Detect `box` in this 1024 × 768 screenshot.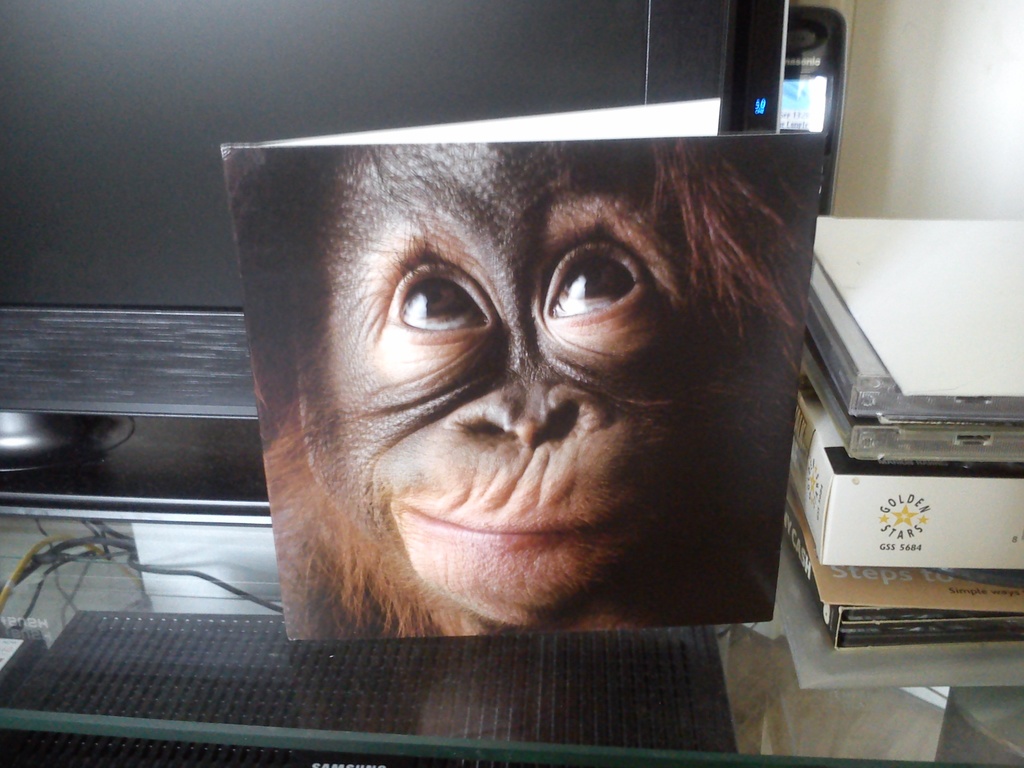
Detection: pyautogui.locateOnScreen(786, 380, 1023, 572).
